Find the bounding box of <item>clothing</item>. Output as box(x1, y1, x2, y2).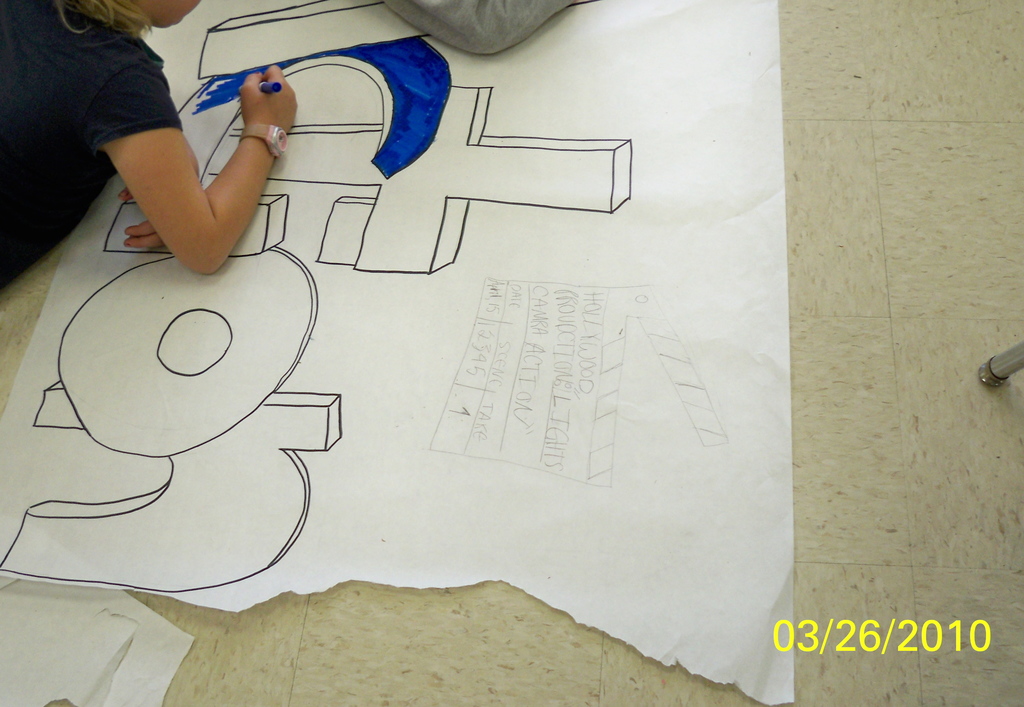
box(0, 0, 184, 291).
